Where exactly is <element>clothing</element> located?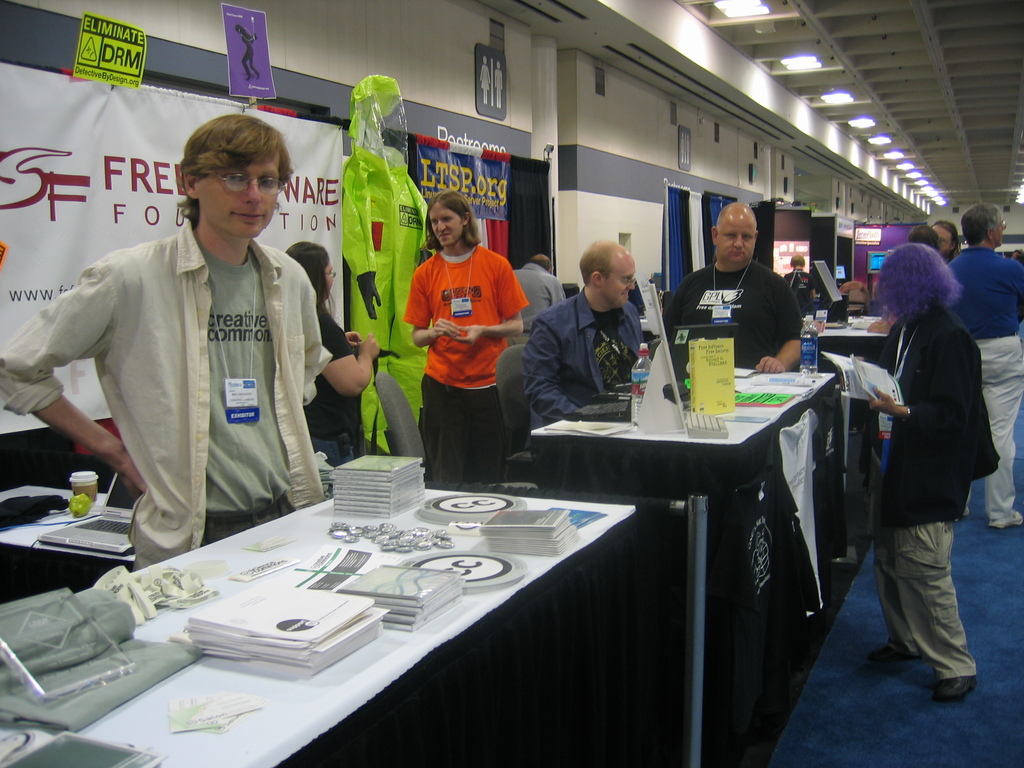
Its bounding box is (408, 244, 499, 477).
